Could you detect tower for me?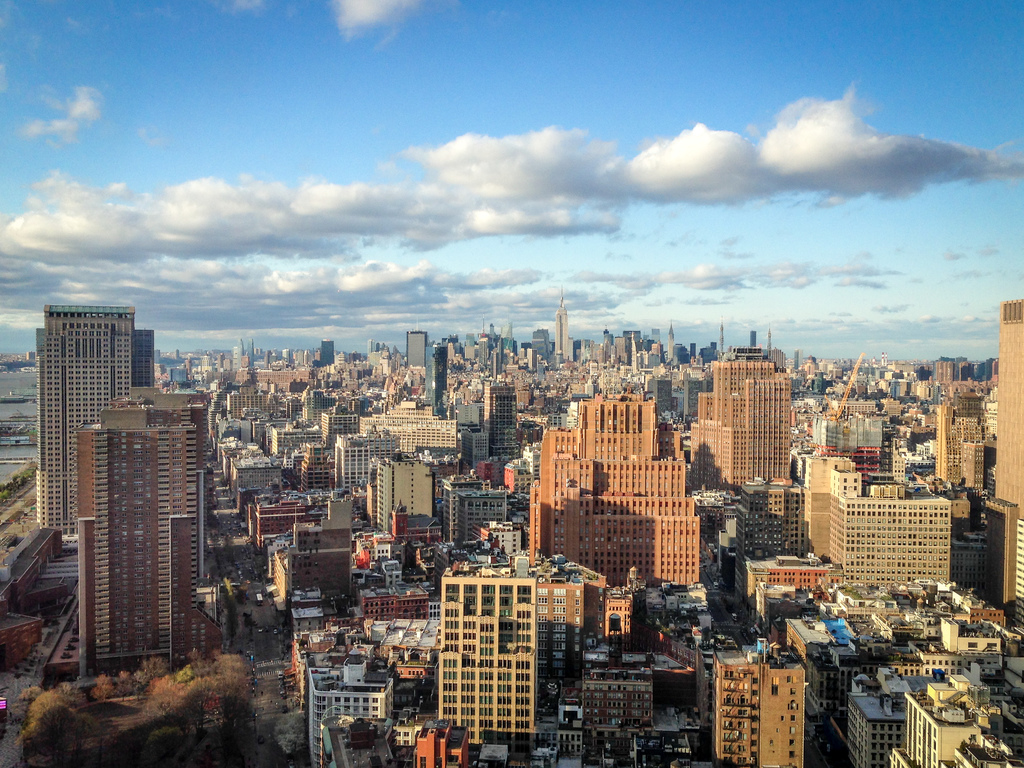
Detection result: {"left": 548, "top": 306, "right": 572, "bottom": 358}.
